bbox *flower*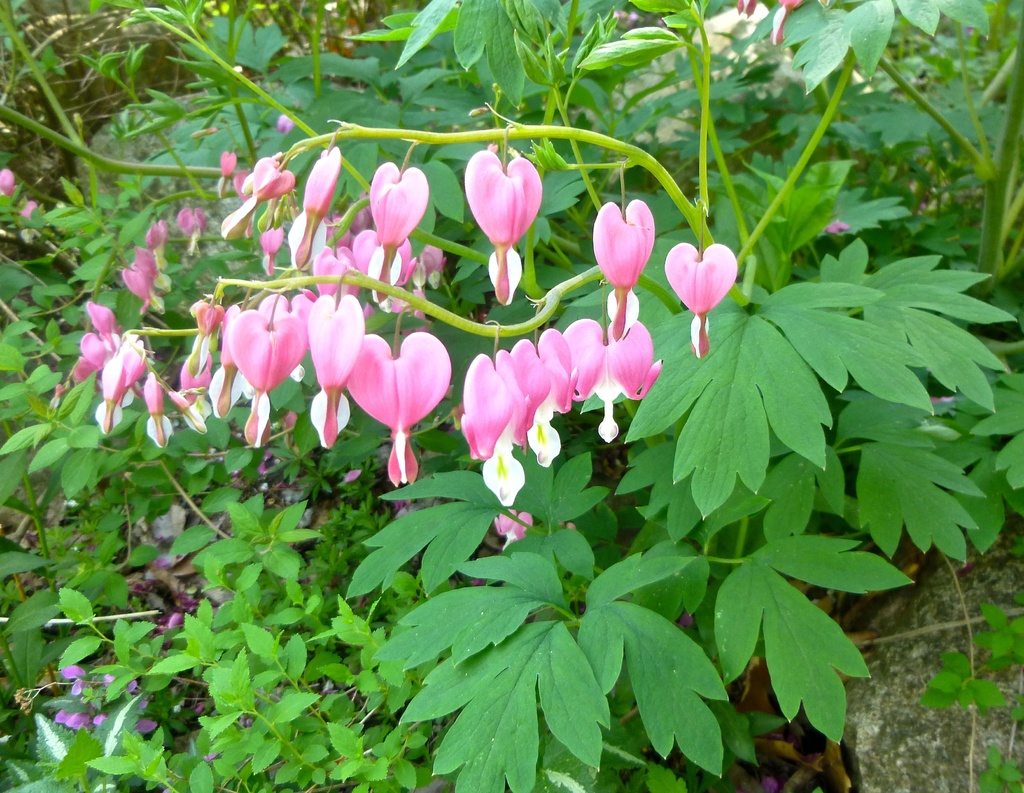
{"left": 590, "top": 196, "right": 653, "bottom": 342}
